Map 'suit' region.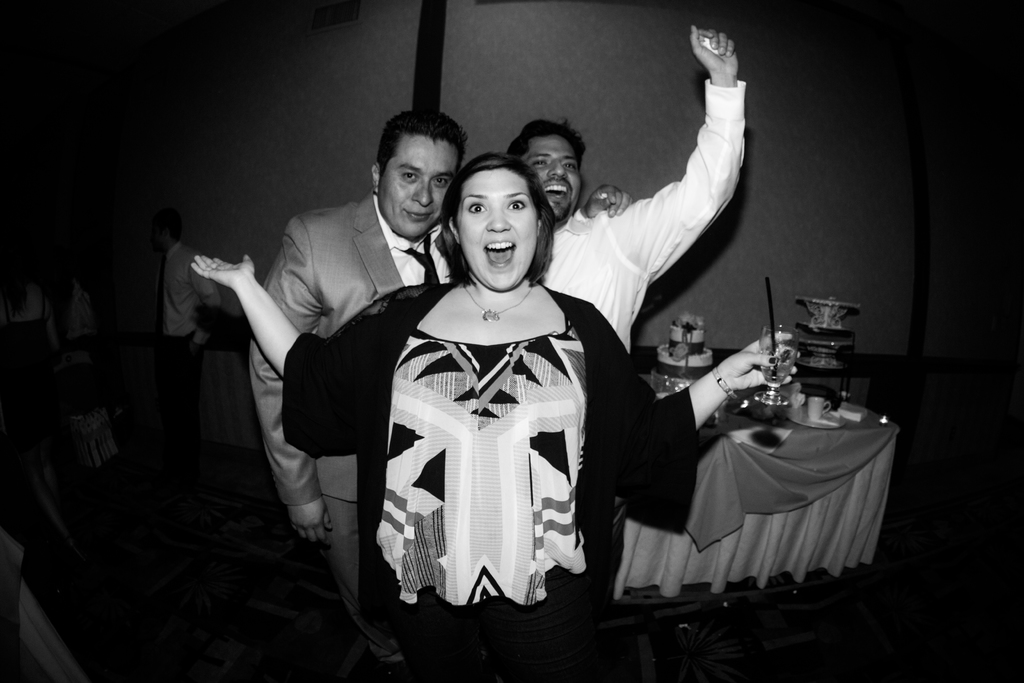
Mapped to crop(247, 193, 465, 656).
